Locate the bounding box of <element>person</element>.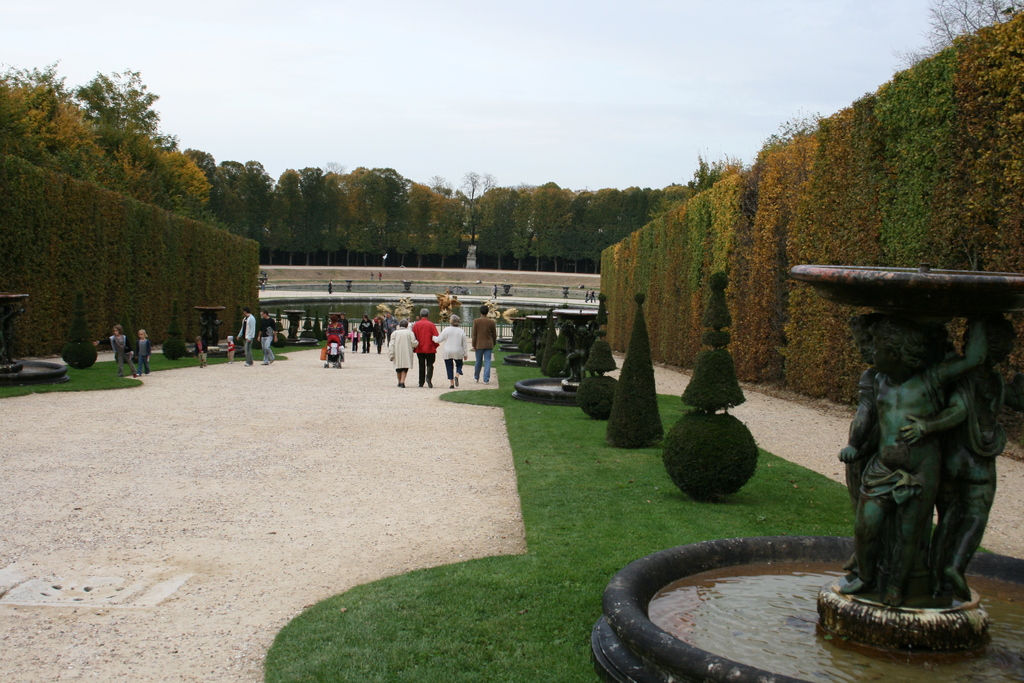
Bounding box: 433/310/470/389.
